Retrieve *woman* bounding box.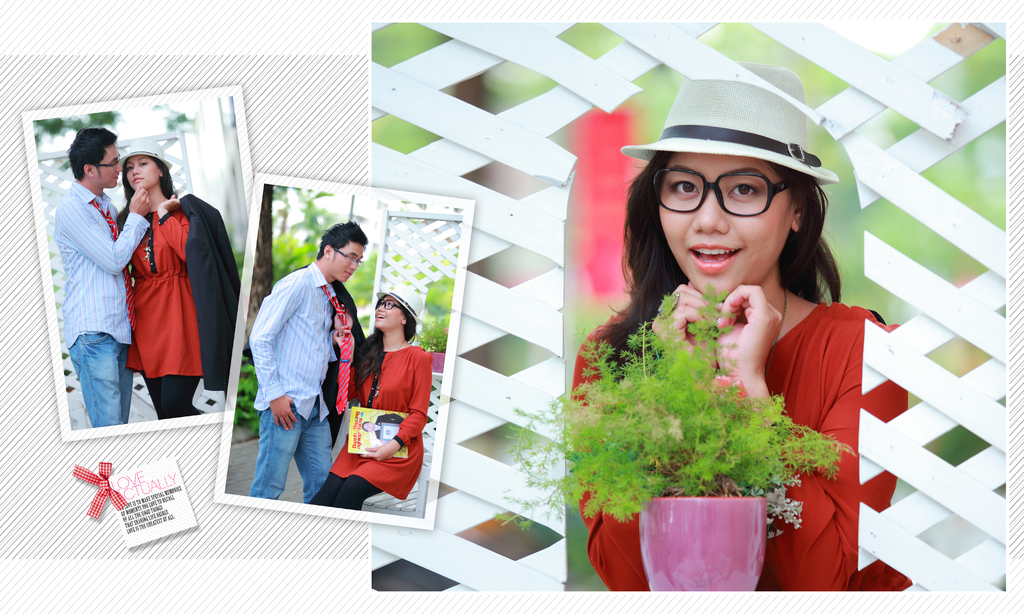
Bounding box: 557:68:930:594.
